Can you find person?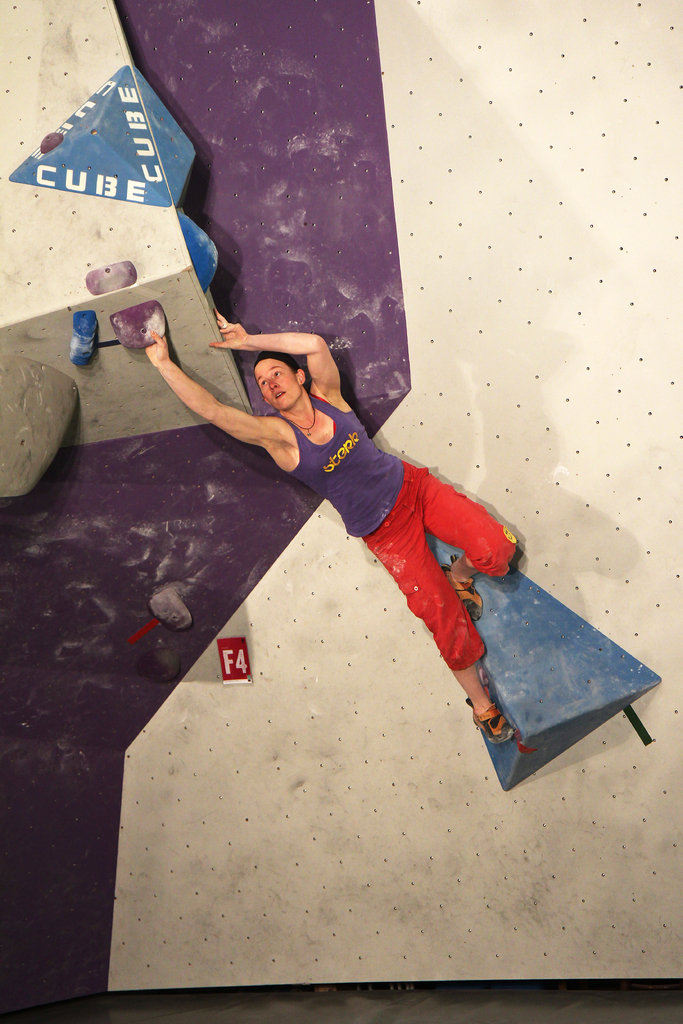
Yes, bounding box: pyautogui.locateOnScreen(185, 290, 531, 780).
